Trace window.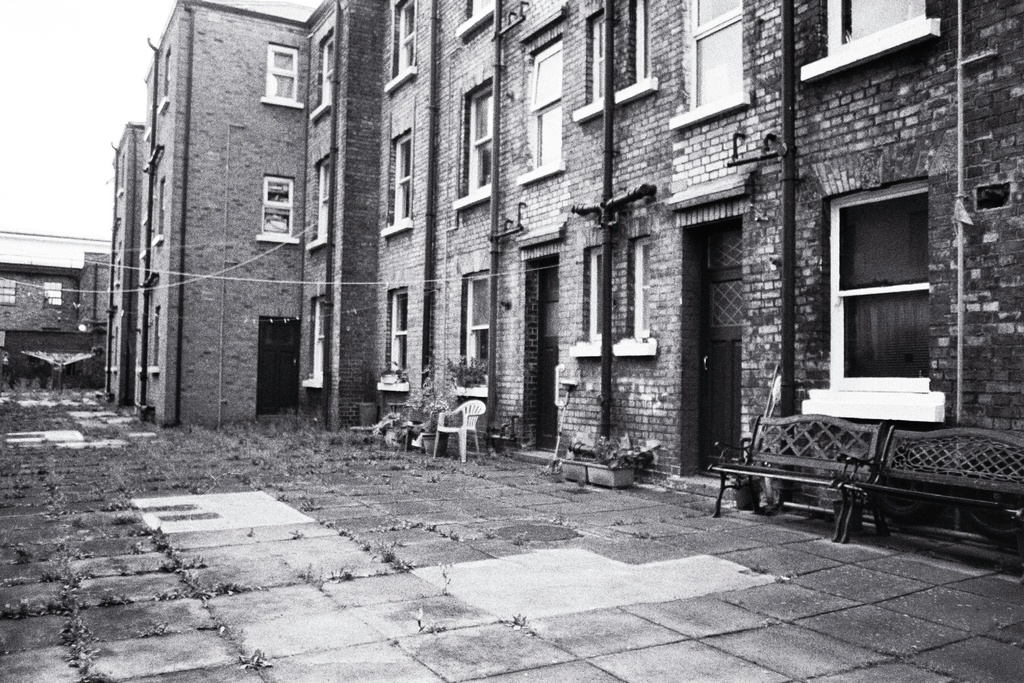
Traced to [left=682, top=0, right=745, bottom=112].
